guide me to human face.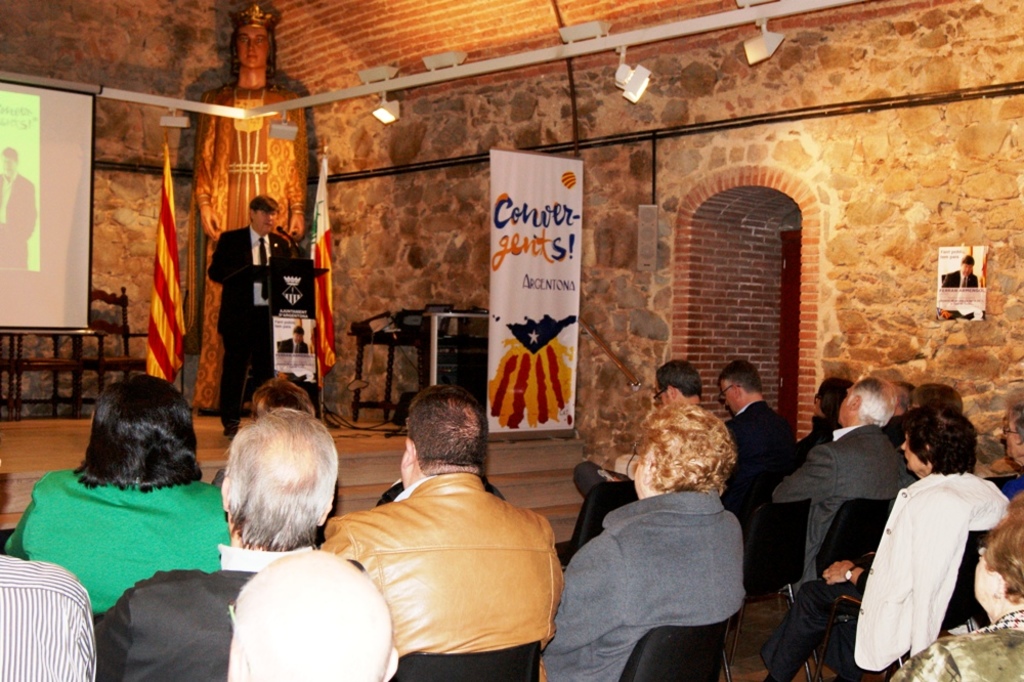
Guidance: [655, 382, 673, 404].
